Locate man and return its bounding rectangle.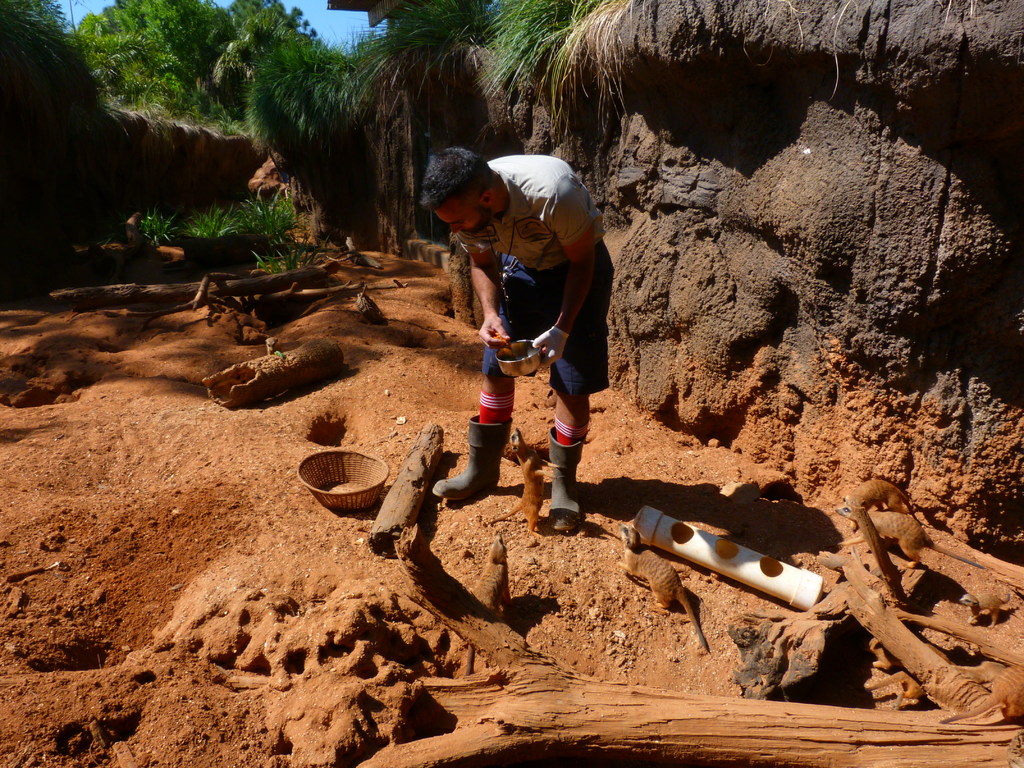
box(413, 136, 632, 527).
